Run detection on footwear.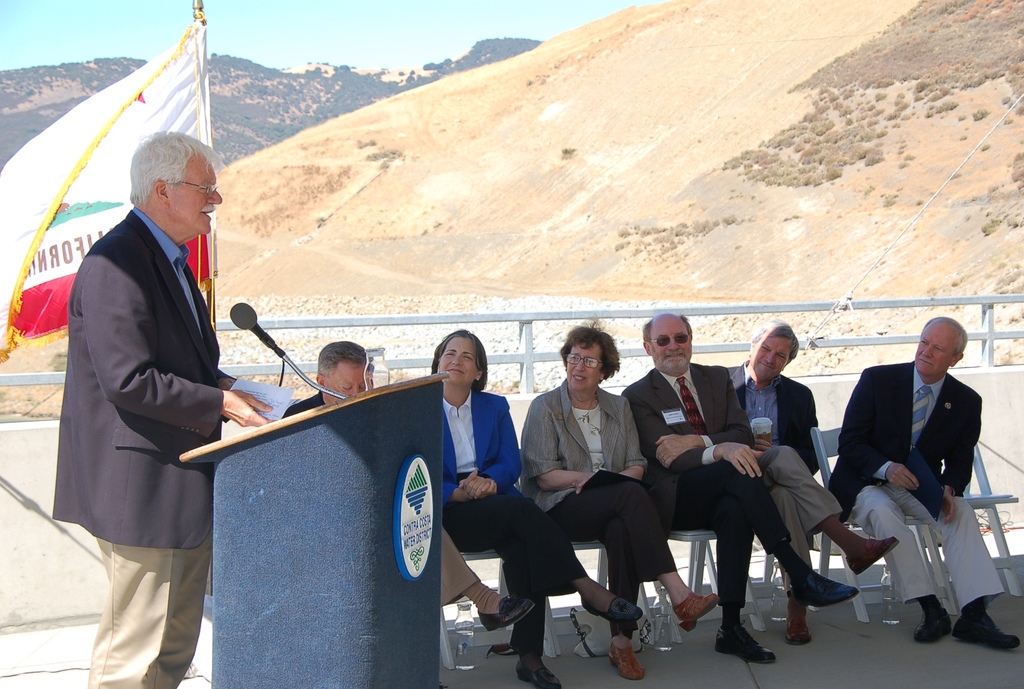
Result: select_region(581, 591, 645, 627).
